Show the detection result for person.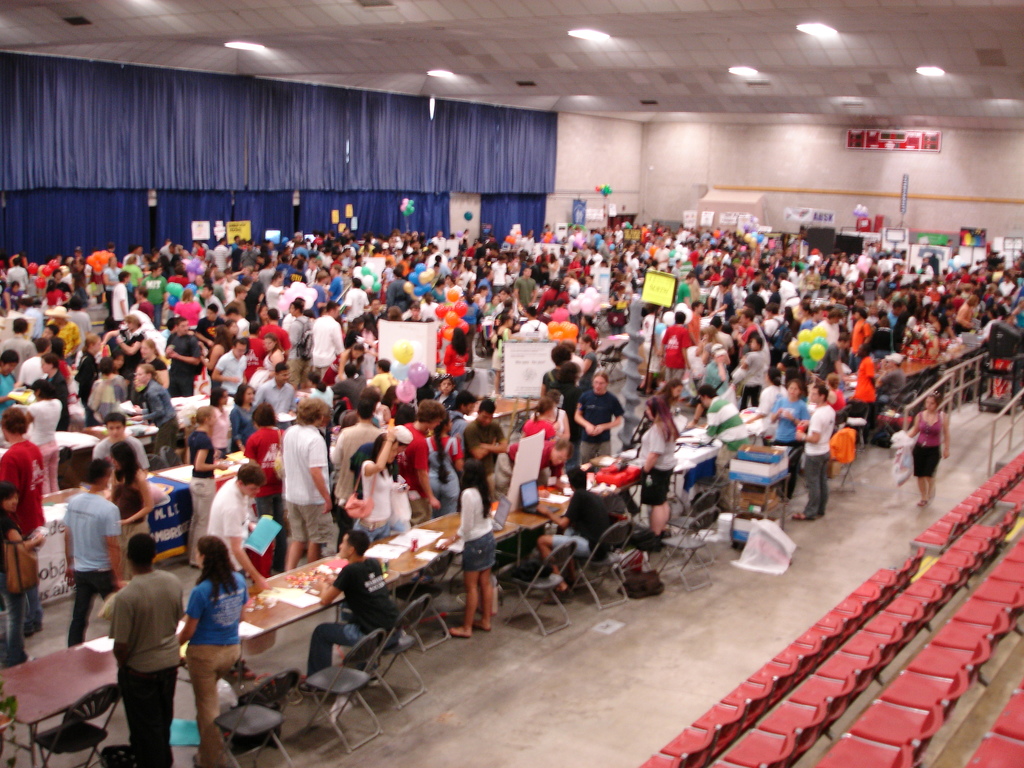
243:401:286:571.
